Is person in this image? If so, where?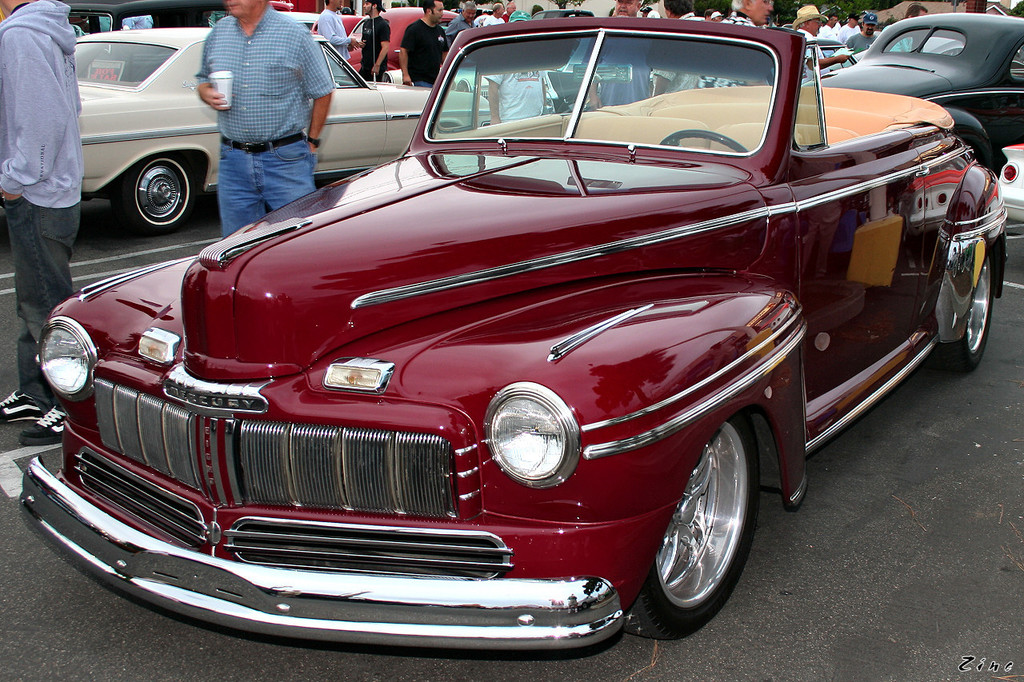
Yes, at box=[442, 0, 478, 42].
